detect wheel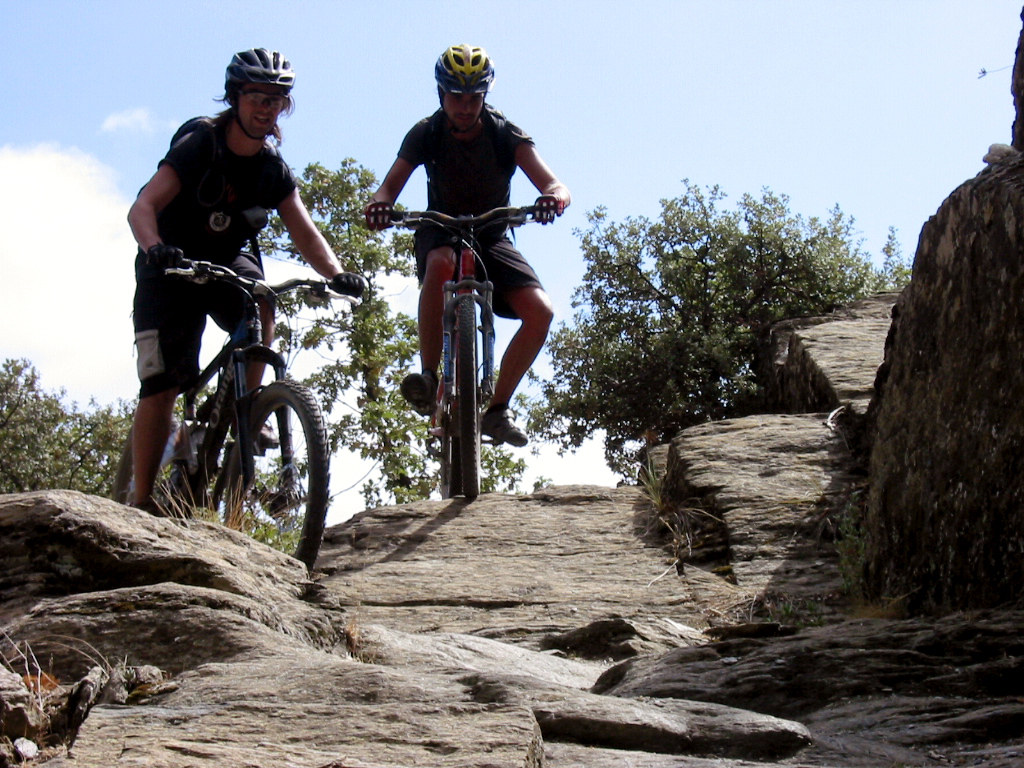
bbox=[437, 409, 458, 494]
